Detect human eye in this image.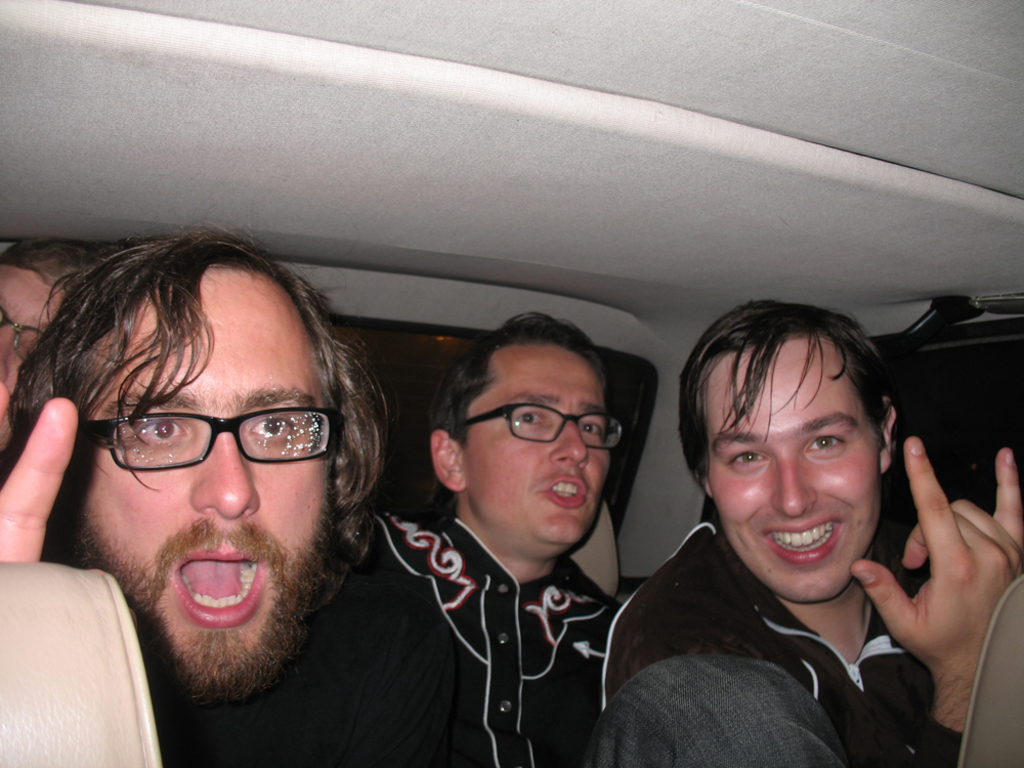
Detection: (x1=801, y1=428, x2=852, y2=454).
